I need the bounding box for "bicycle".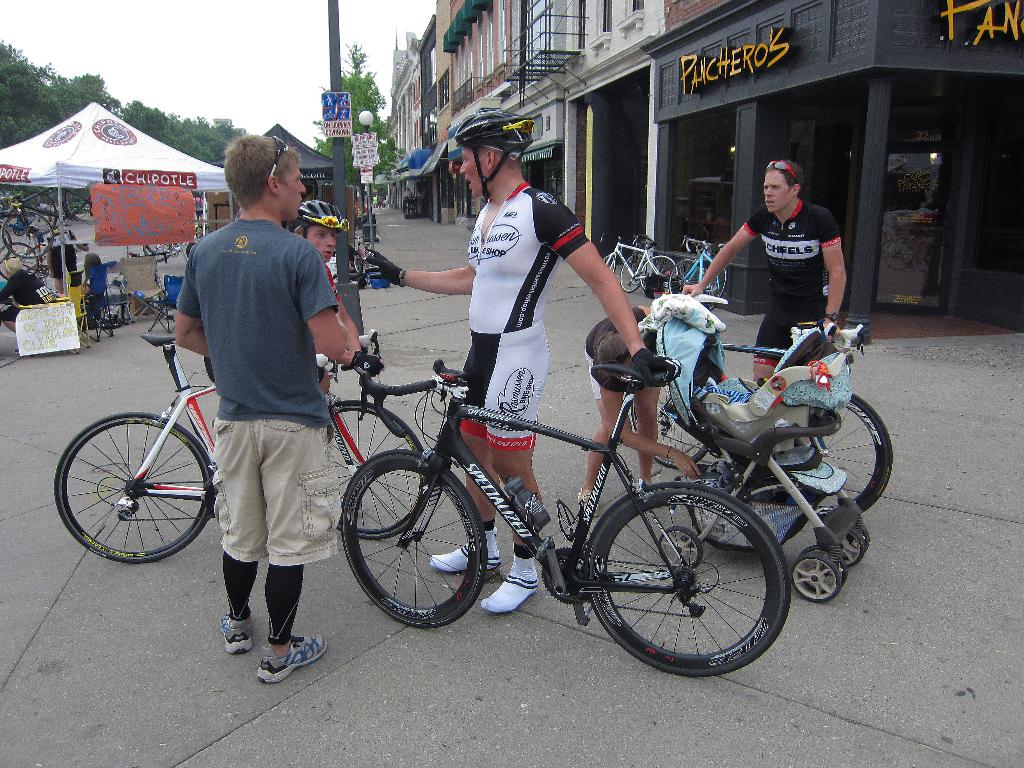
Here it is: locate(599, 227, 680, 299).
